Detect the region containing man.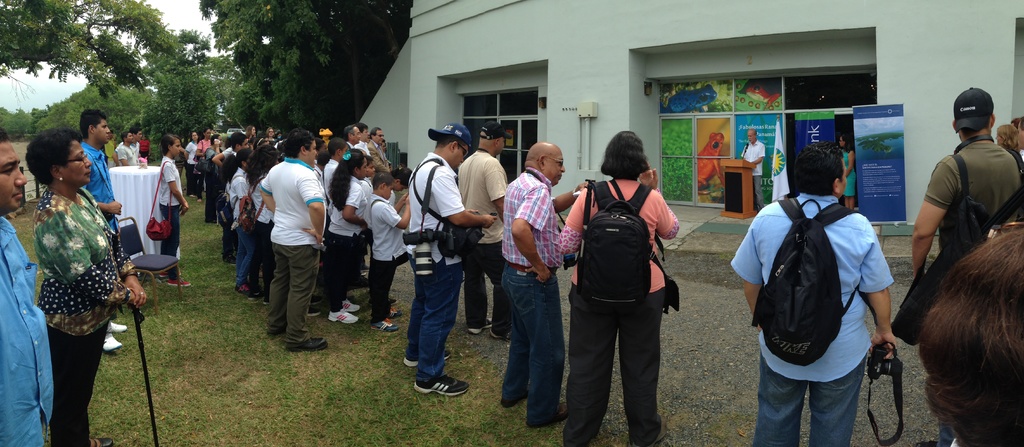
82, 113, 126, 349.
